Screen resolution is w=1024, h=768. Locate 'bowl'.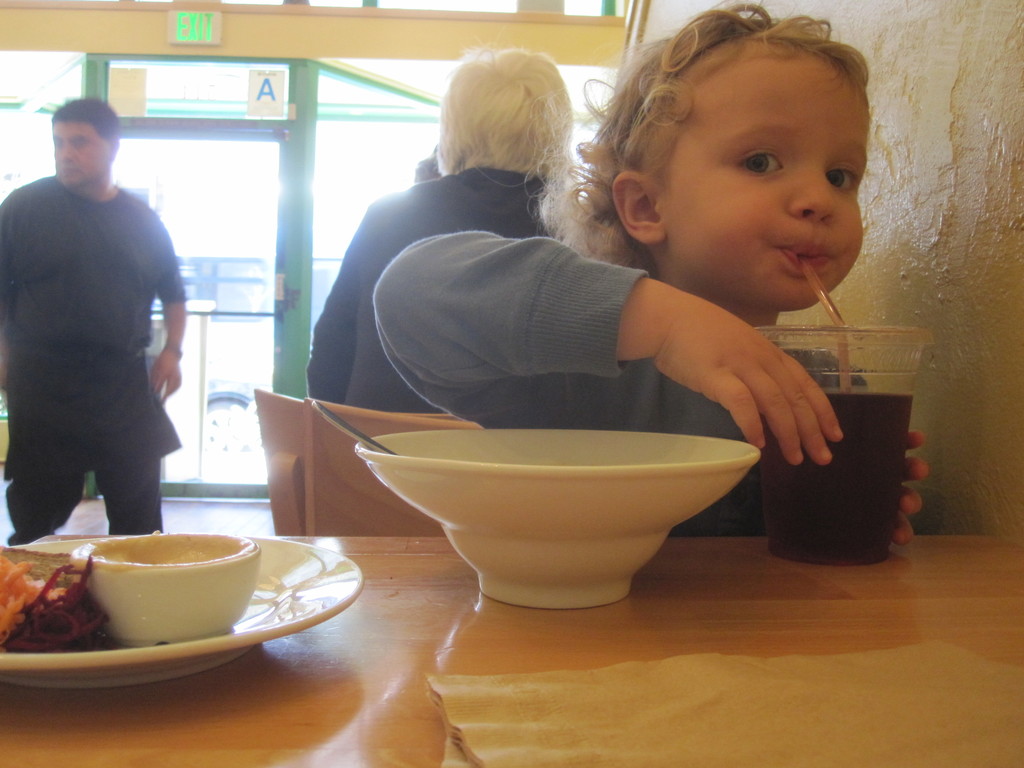
{"x1": 340, "y1": 411, "x2": 740, "y2": 602}.
